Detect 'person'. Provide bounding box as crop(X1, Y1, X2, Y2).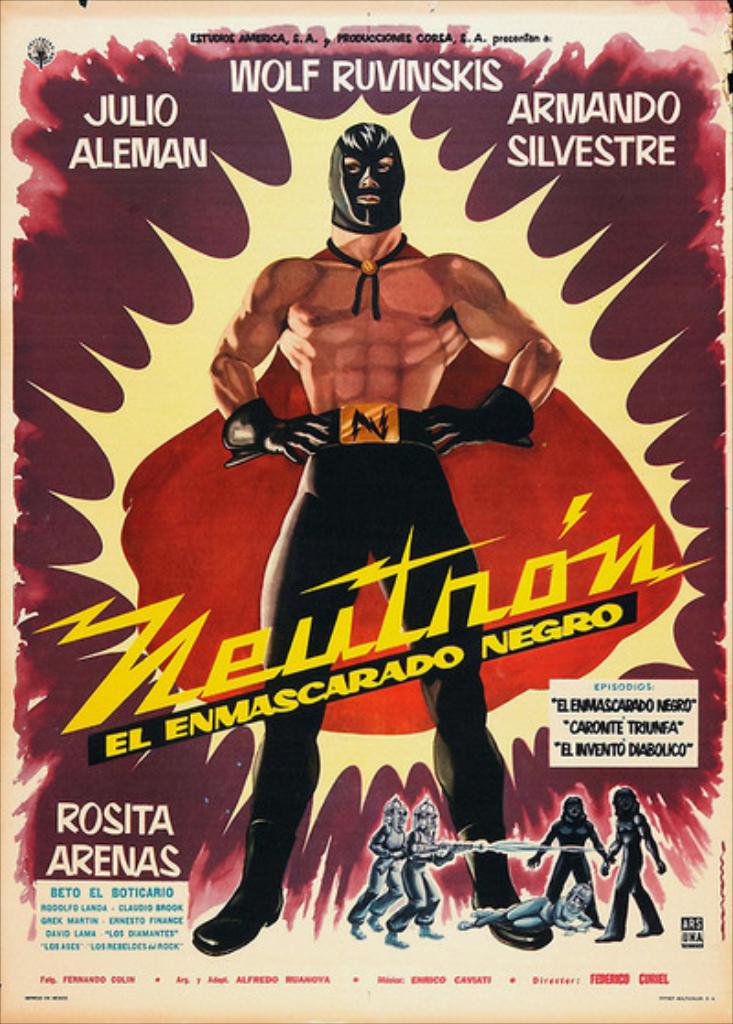
crop(597, 786, 669, 942).
